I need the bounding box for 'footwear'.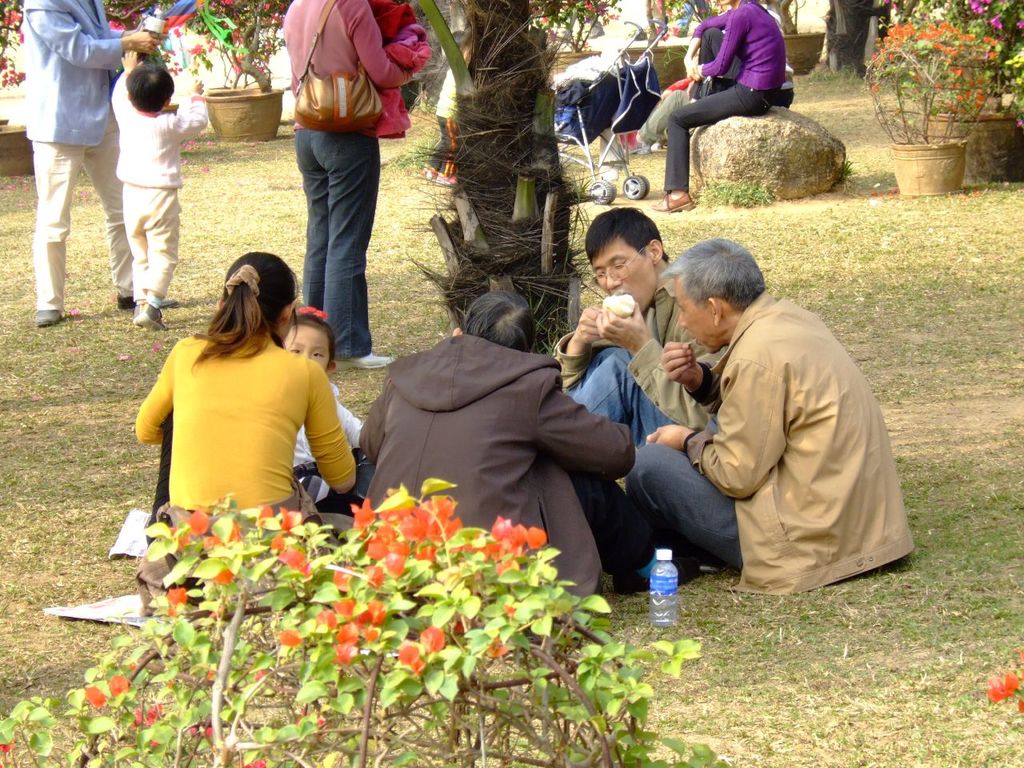
Here it is: x1=330 y1=352 x2=392 y2=374.
